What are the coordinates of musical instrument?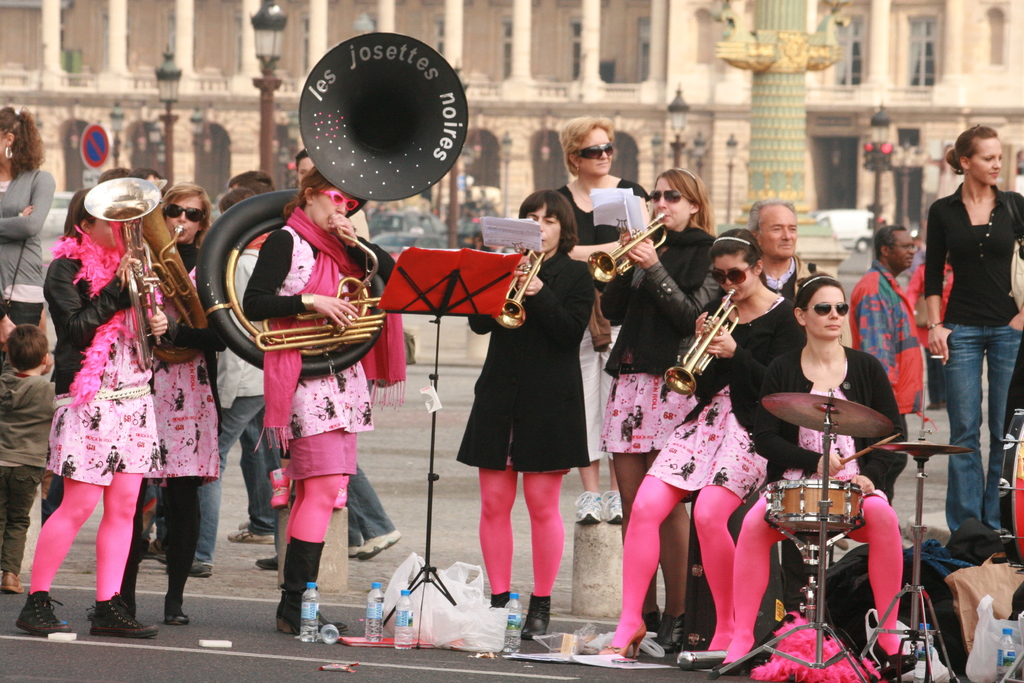
left=493, top=245, right=554, bottom=331.
